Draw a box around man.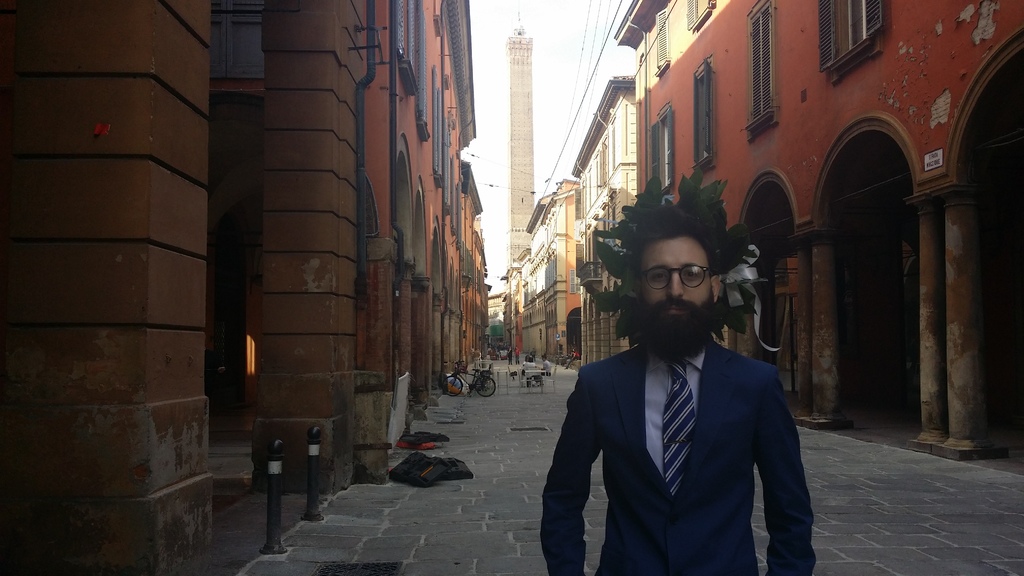
locate(515, 346, 520, 365).
